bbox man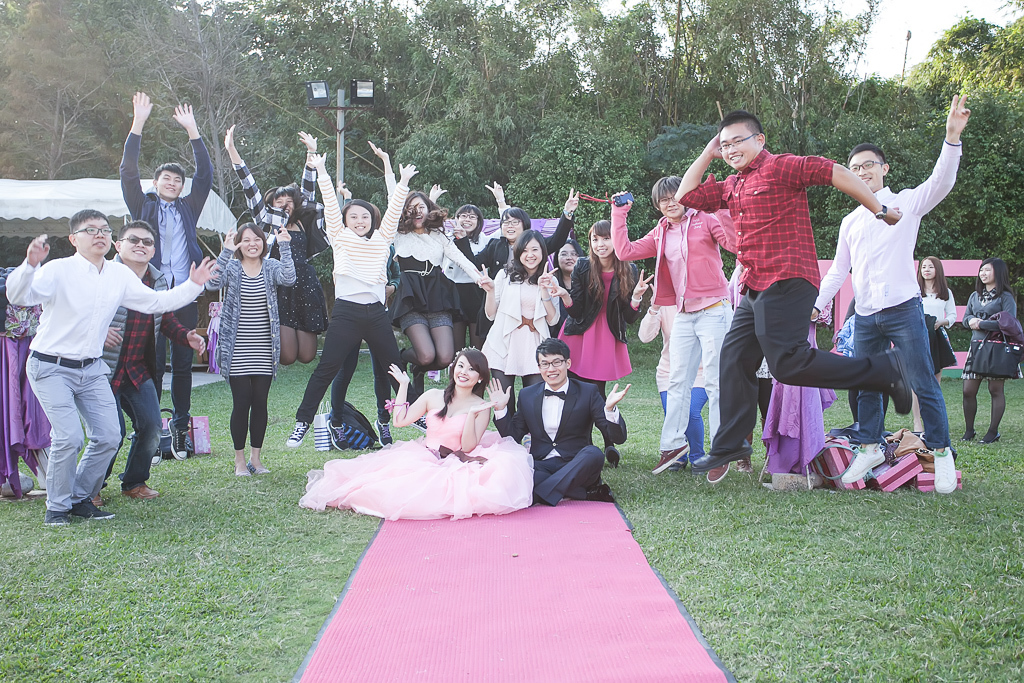
119, 91, 214, 459
